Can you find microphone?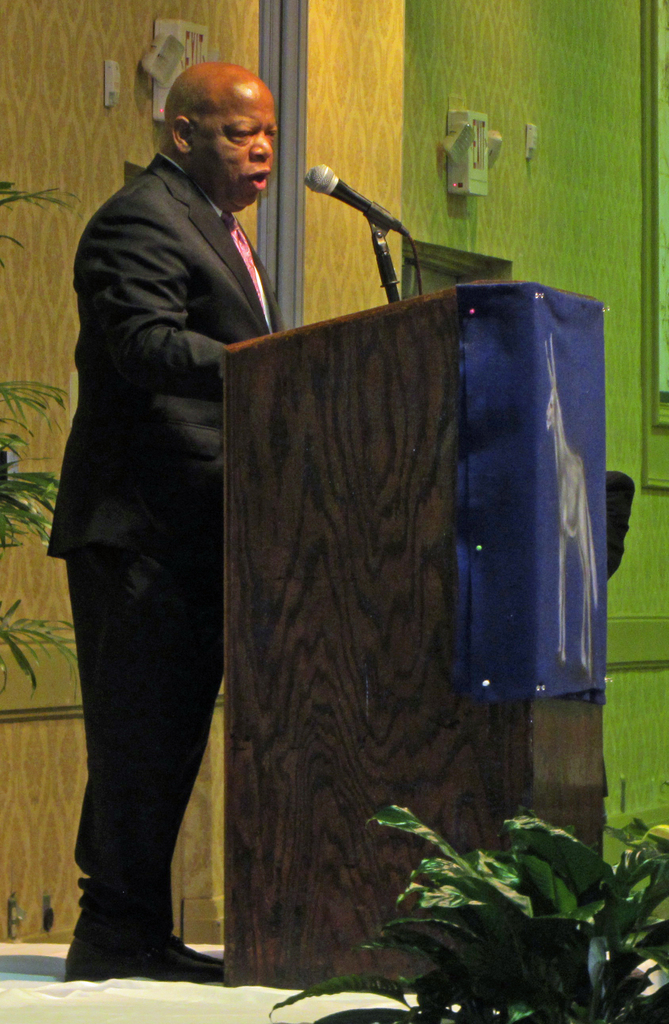
Yes, bounding box: [x1=305, y1=155, x2=392, y2=264].
